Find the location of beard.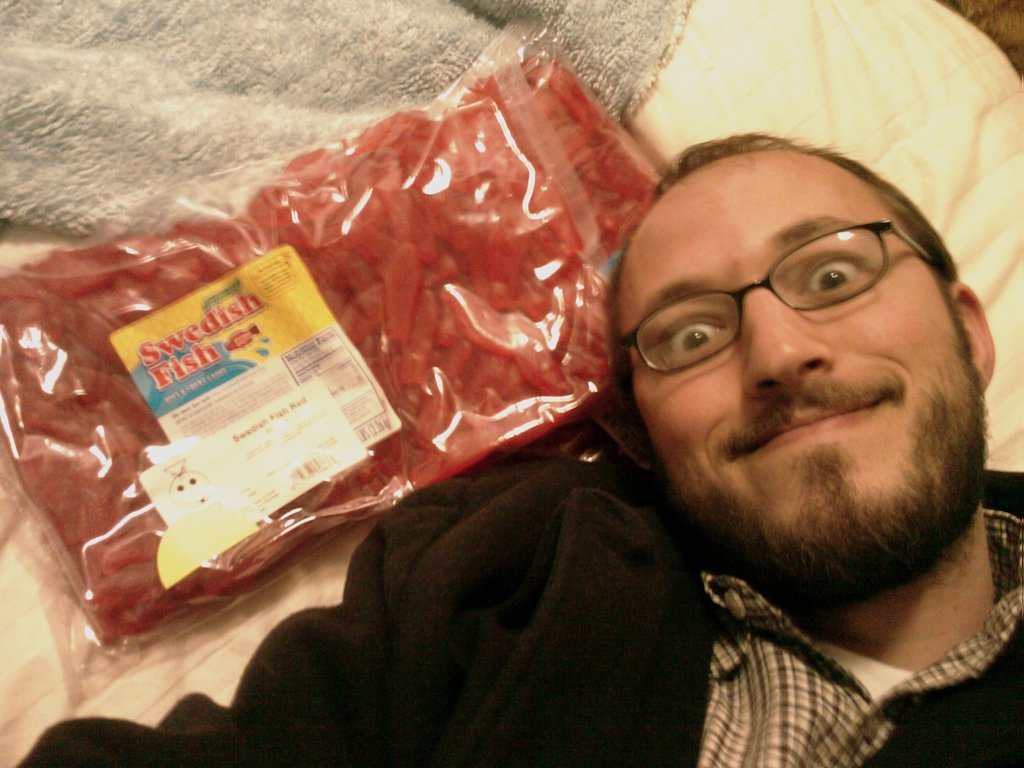
Location: bbox=[655, 321, 993, 614].
